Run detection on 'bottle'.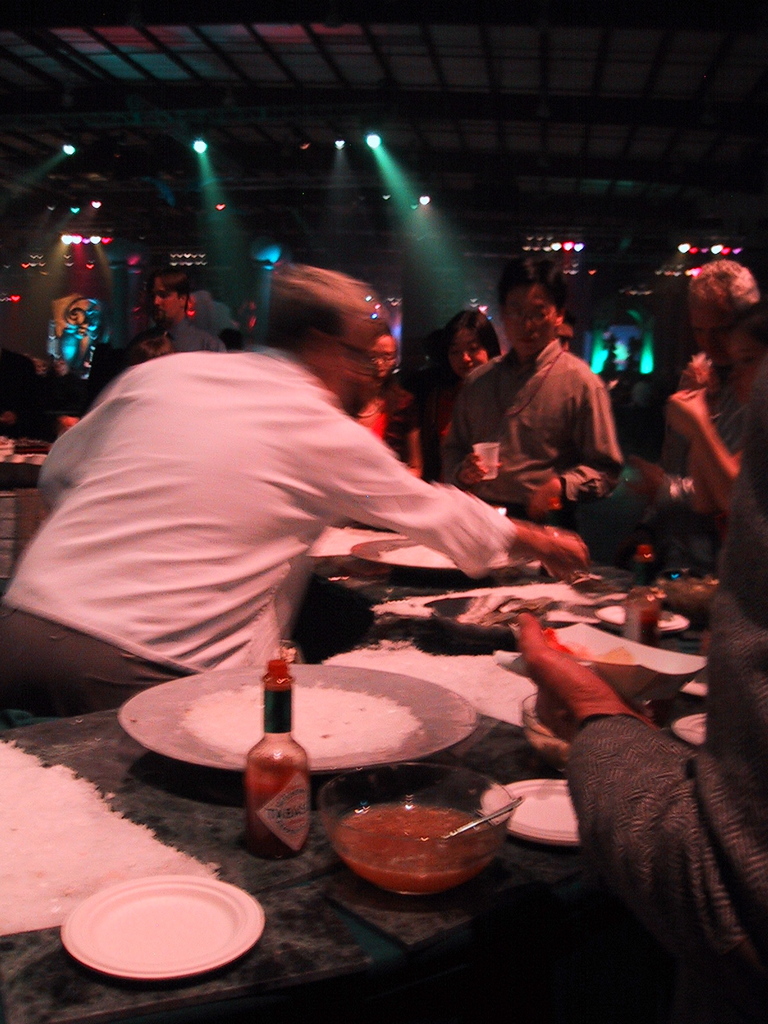
Result: {"left": 618, "top": 545, "right": 671, "bottom": 648}.
